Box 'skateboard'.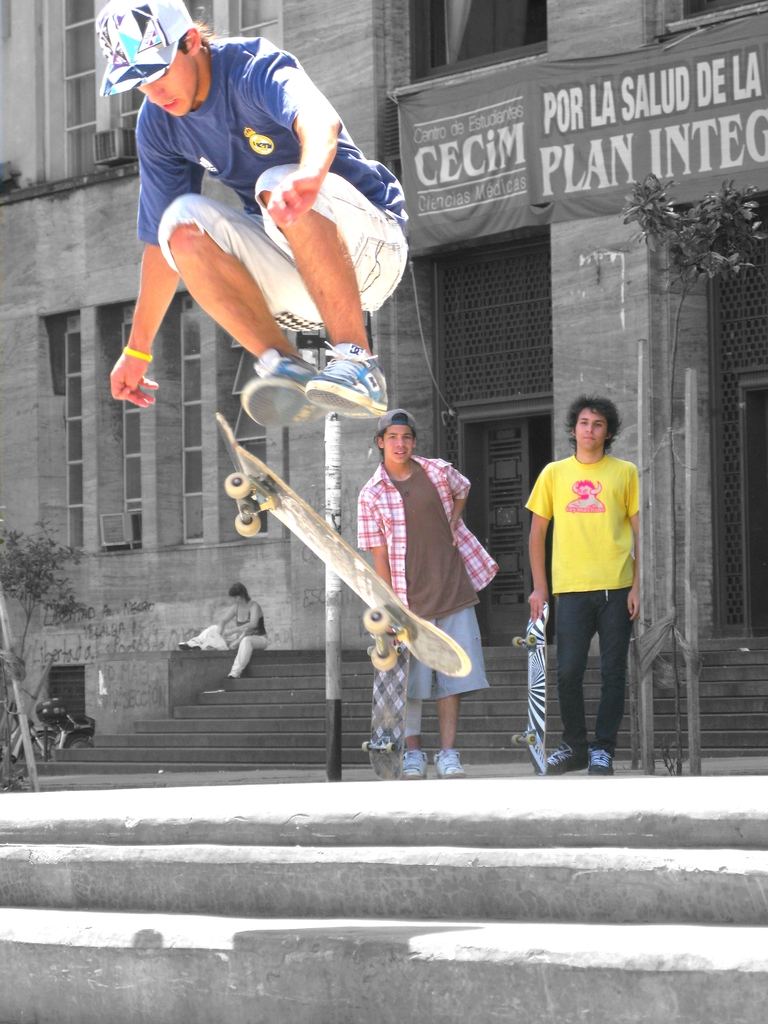
<bbox>508, 603, 560, 781</bbox>.
